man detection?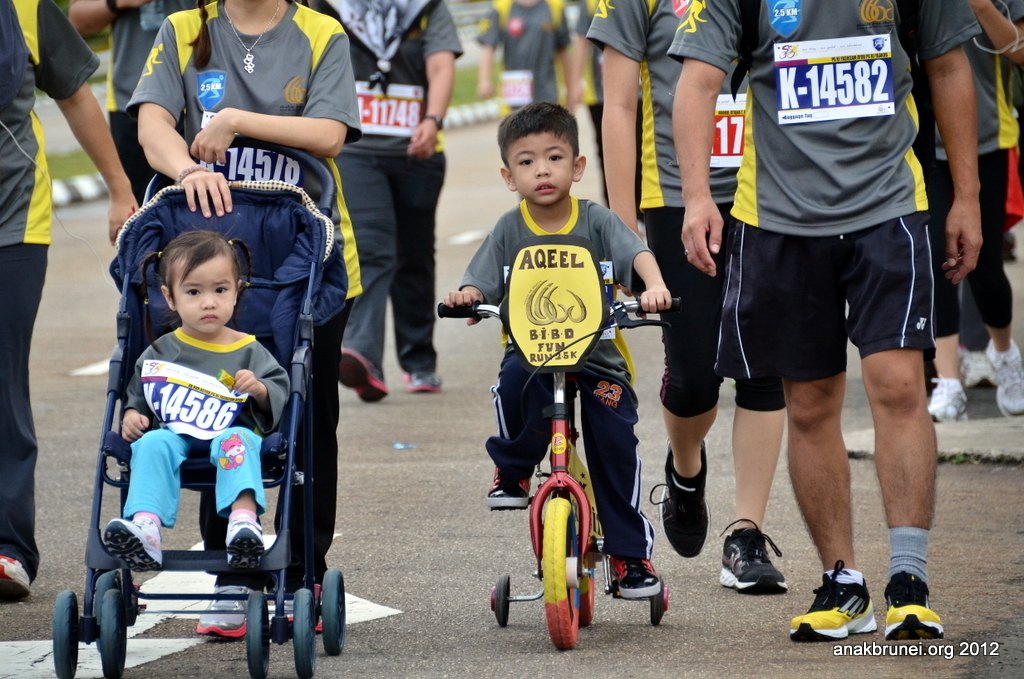
x1=597 y1=0 x2=787 y2=596
